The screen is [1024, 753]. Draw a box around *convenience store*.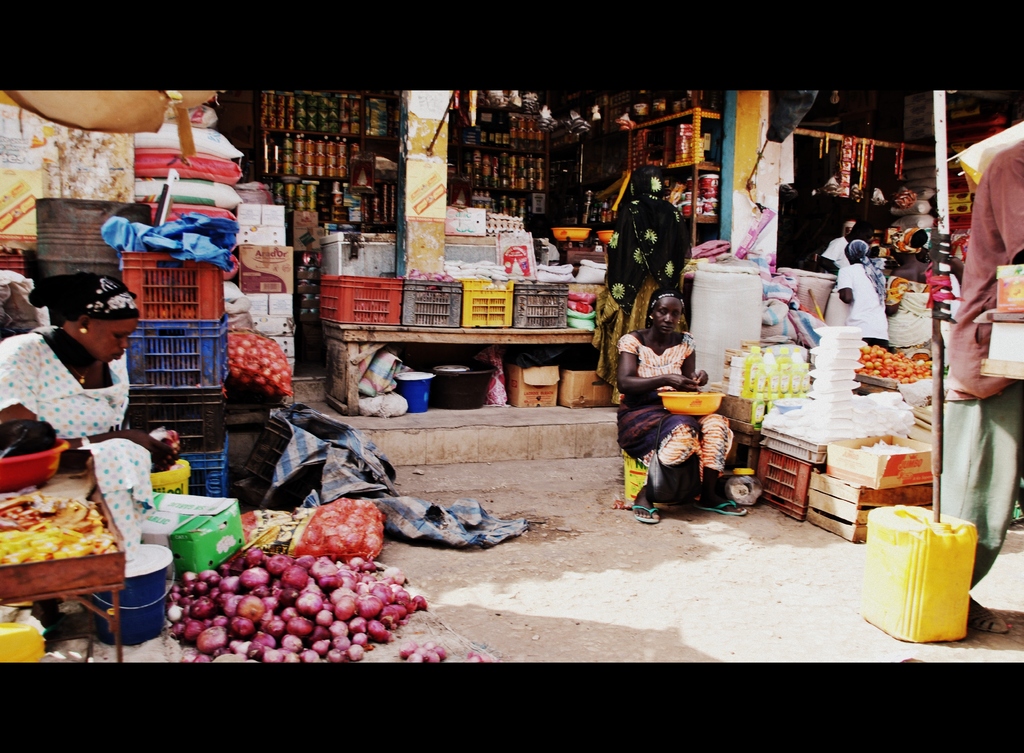
l=0, t=0, r=1023, b=627.
